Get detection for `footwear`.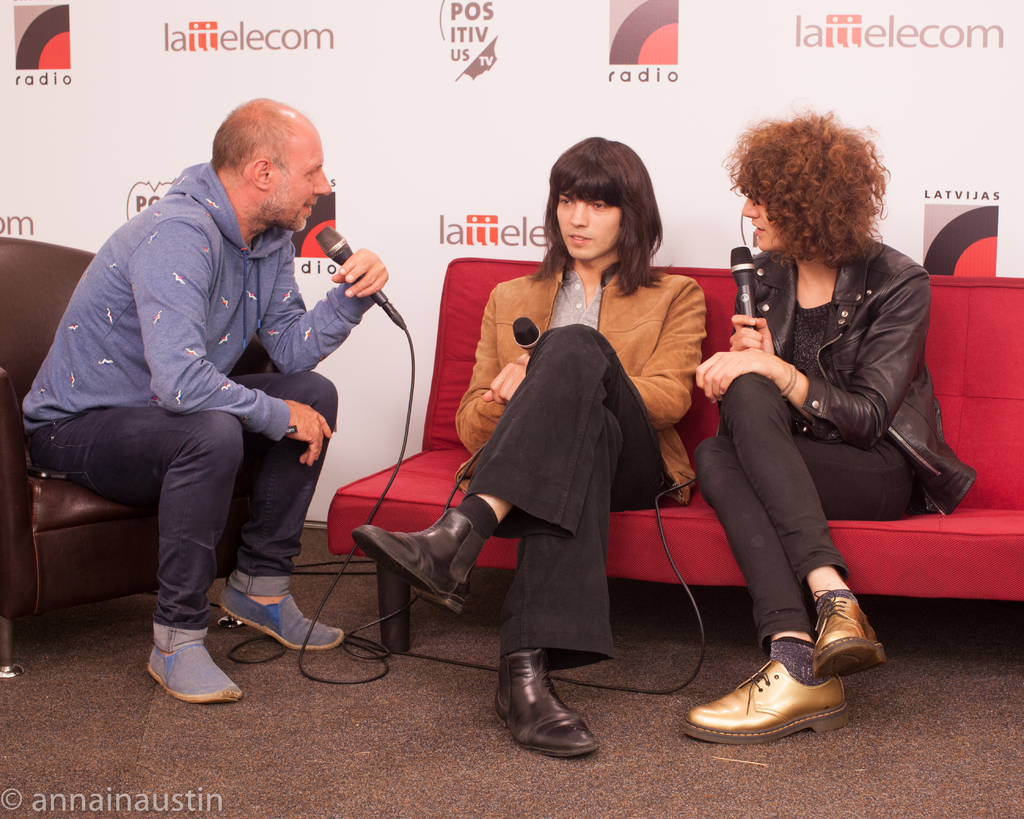
Detection: region(808, 587, 880, 673).
